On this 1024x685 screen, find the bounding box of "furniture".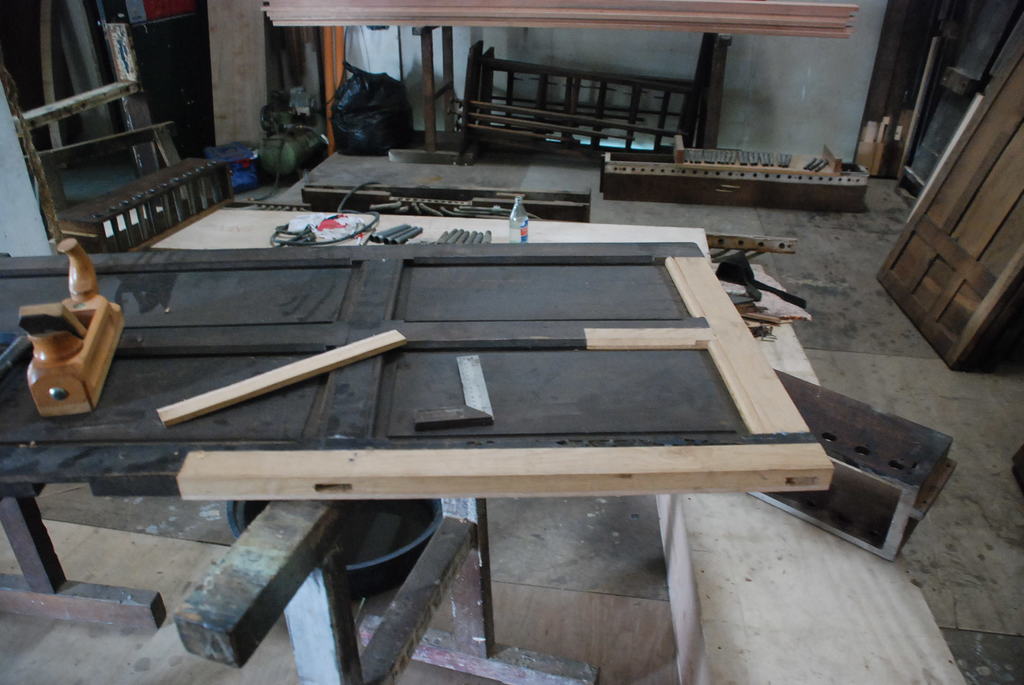
Bounding box: 877:44:1023:374.
